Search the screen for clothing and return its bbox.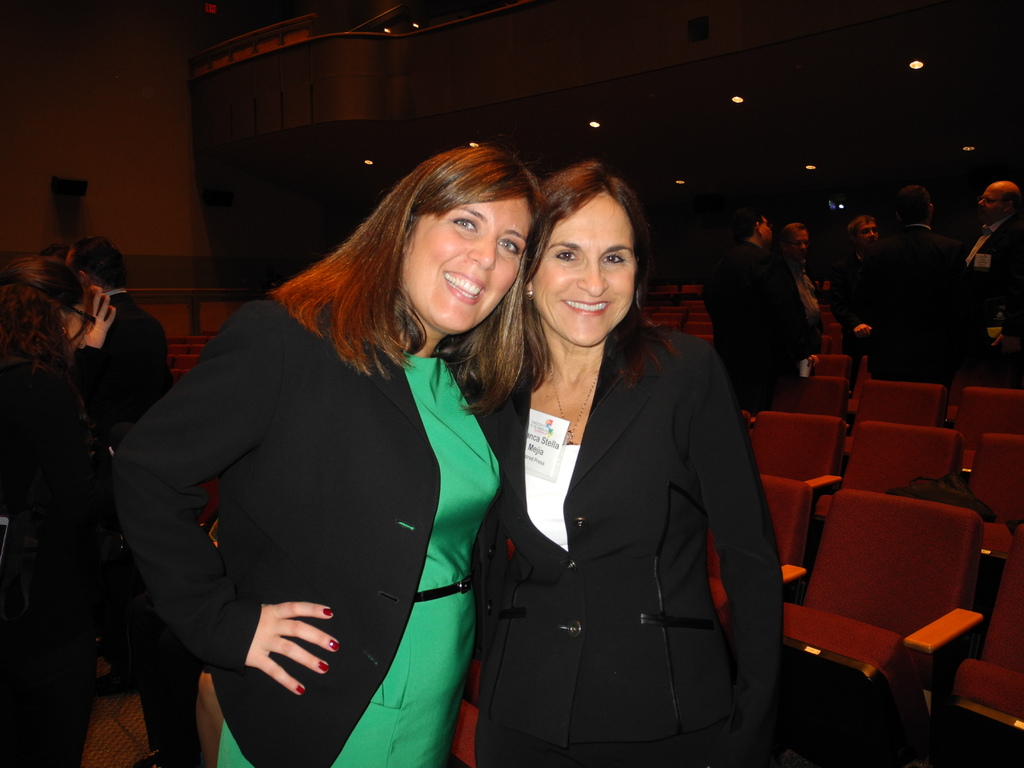
Found: region(0, 362, 101, 767).
